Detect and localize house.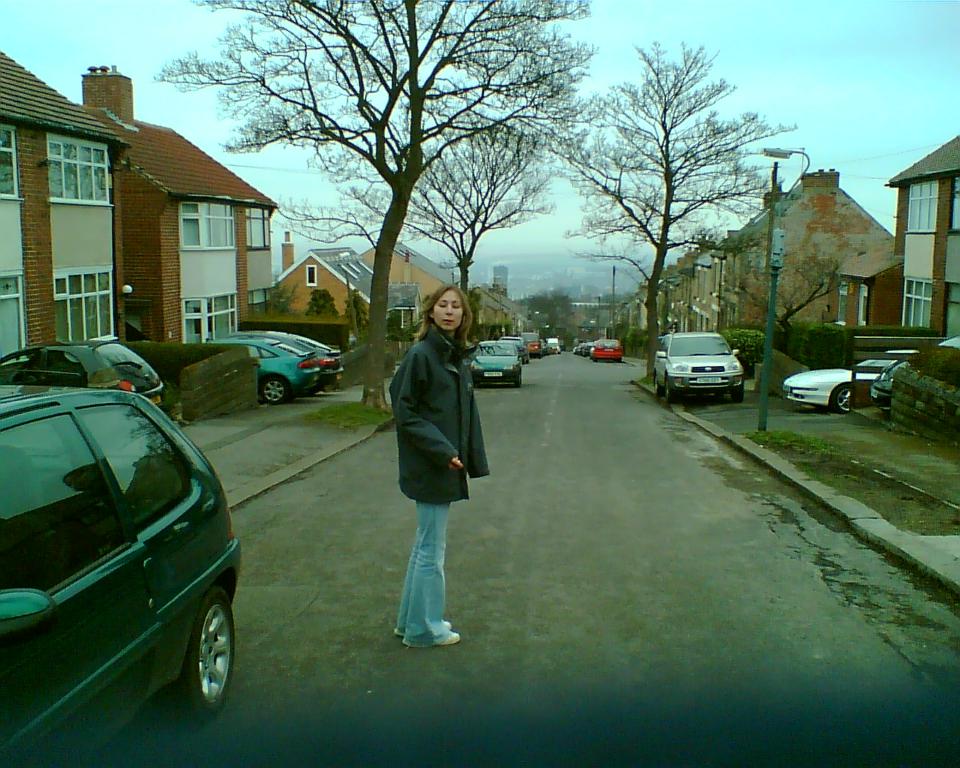
Localized at (269, 239, 393, 329).
